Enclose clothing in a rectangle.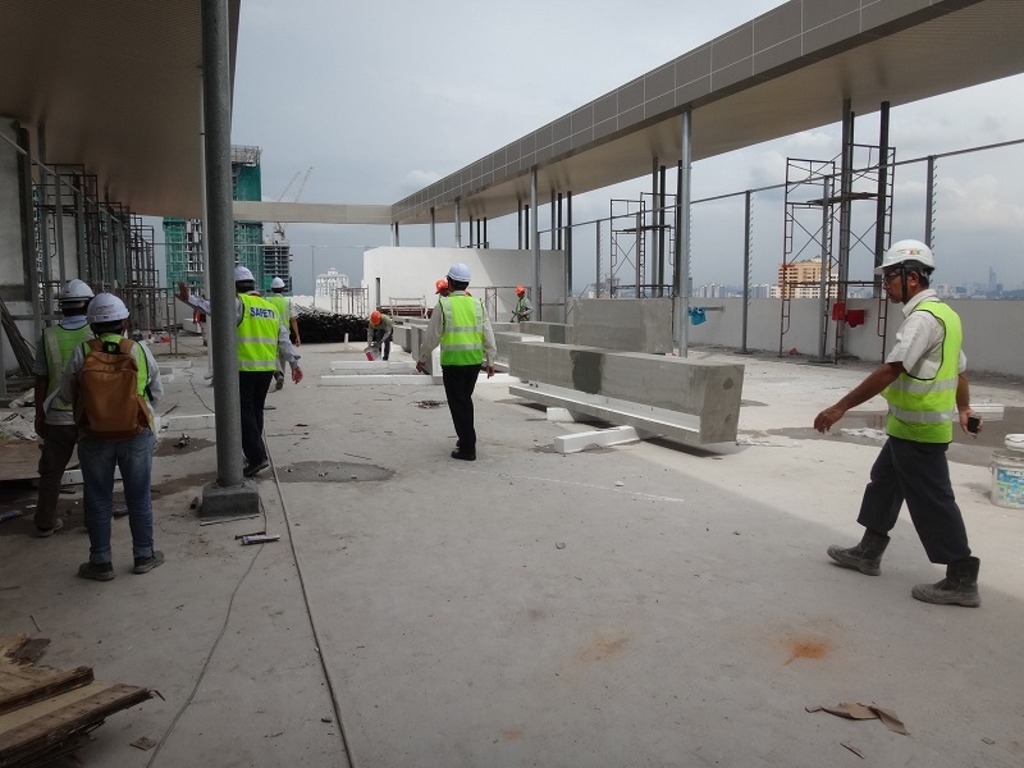
region(59, 344, 175, 581).
